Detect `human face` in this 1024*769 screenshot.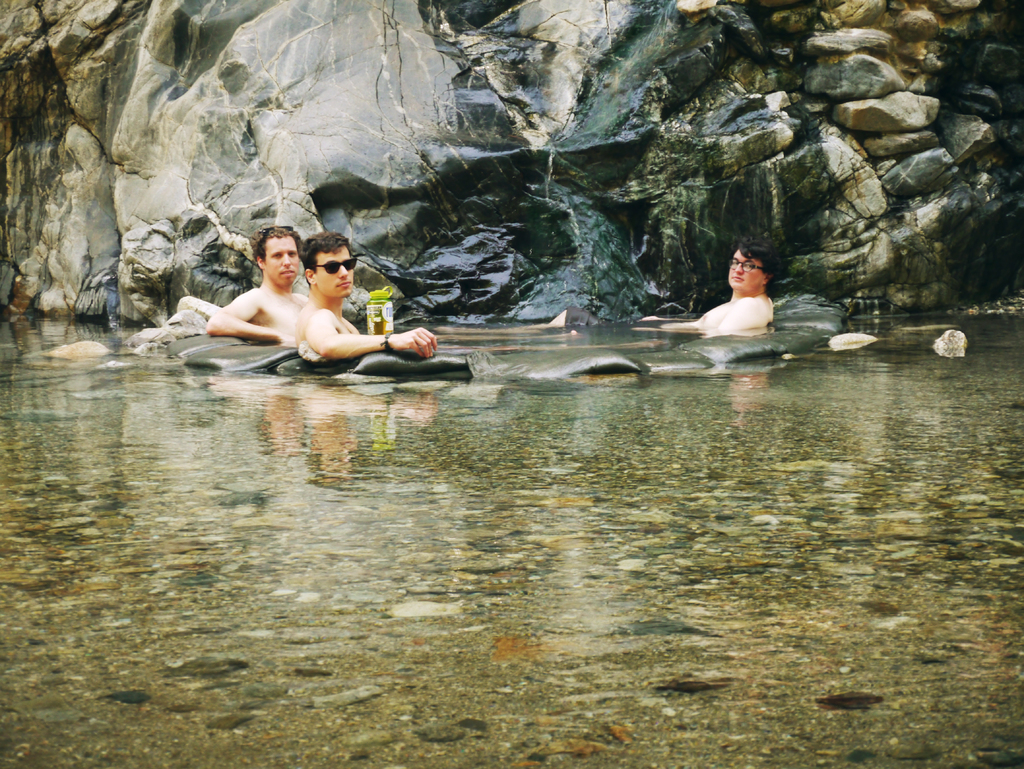
Detection: 265 232 300 289.
